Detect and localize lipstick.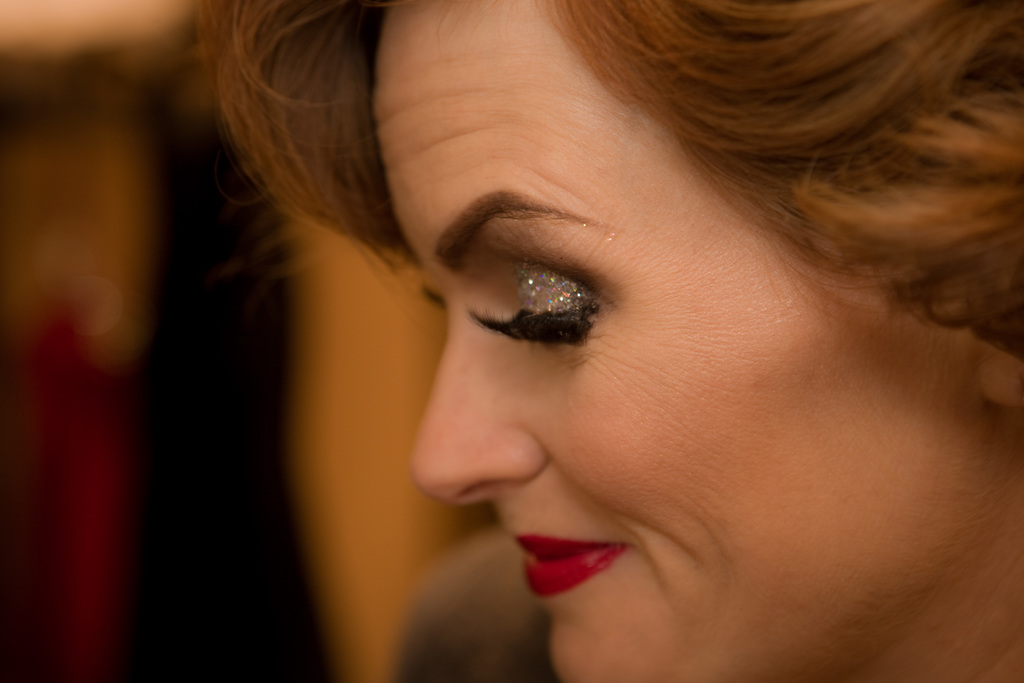
Localized at bbox=[514, 534, 634, 595].
